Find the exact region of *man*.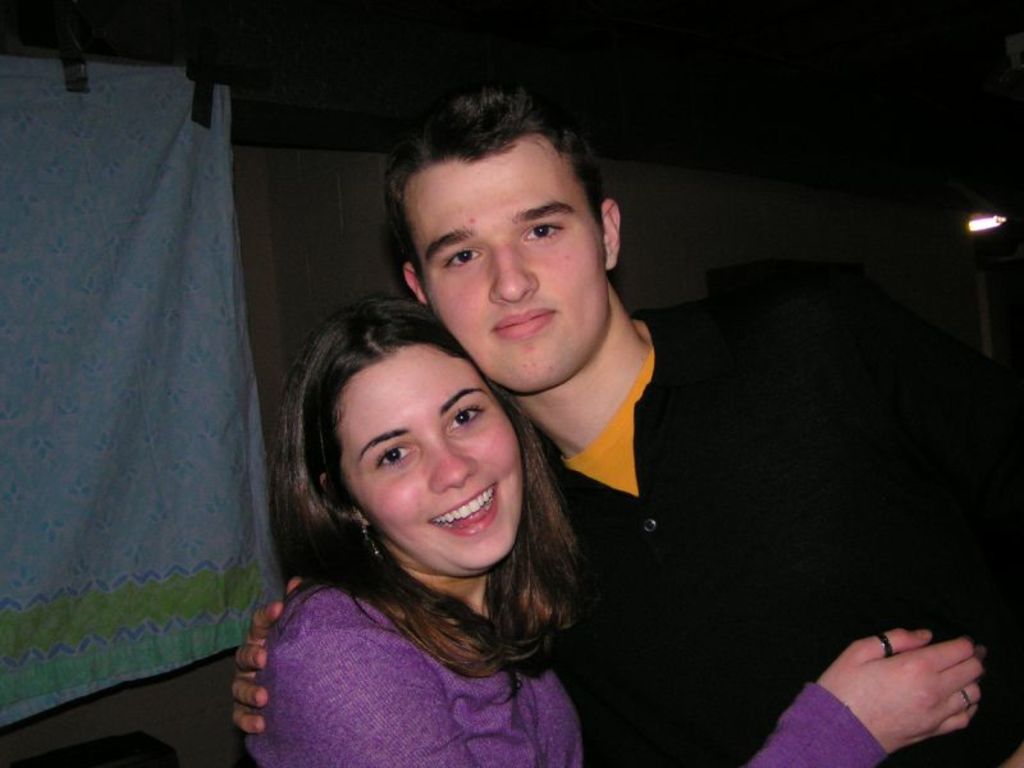
Exact region: 232 97 969 767.
